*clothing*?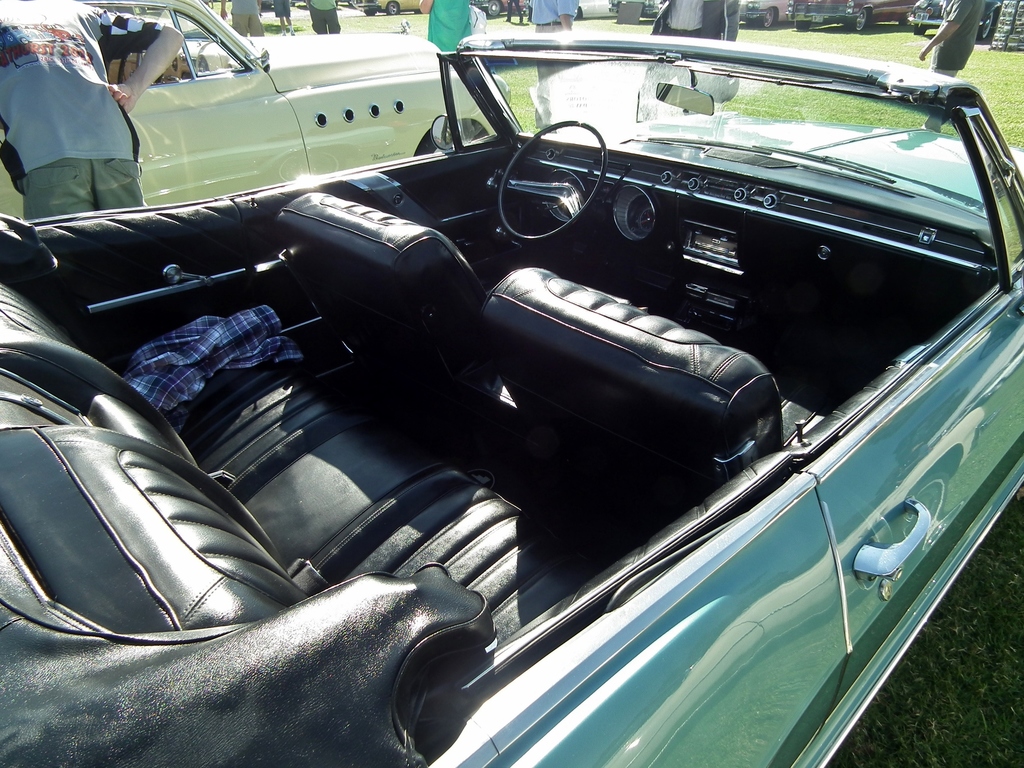
(8, 17, 141, 216)
